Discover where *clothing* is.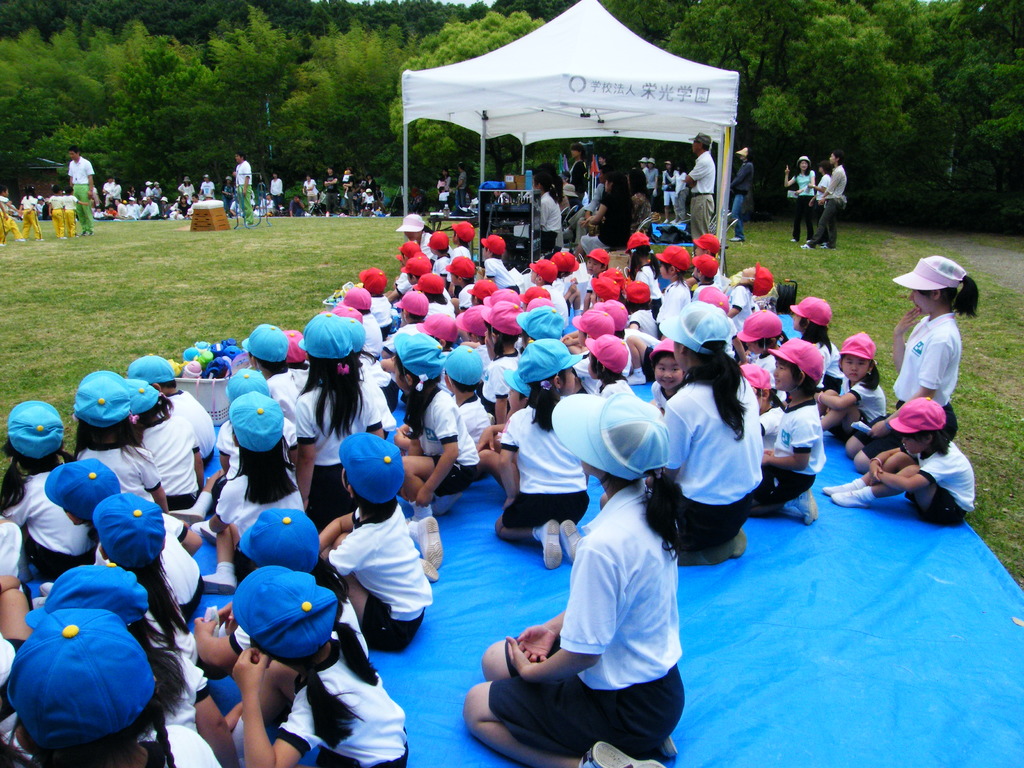
Discovered at bbox=[232, 160, 251, 214].
